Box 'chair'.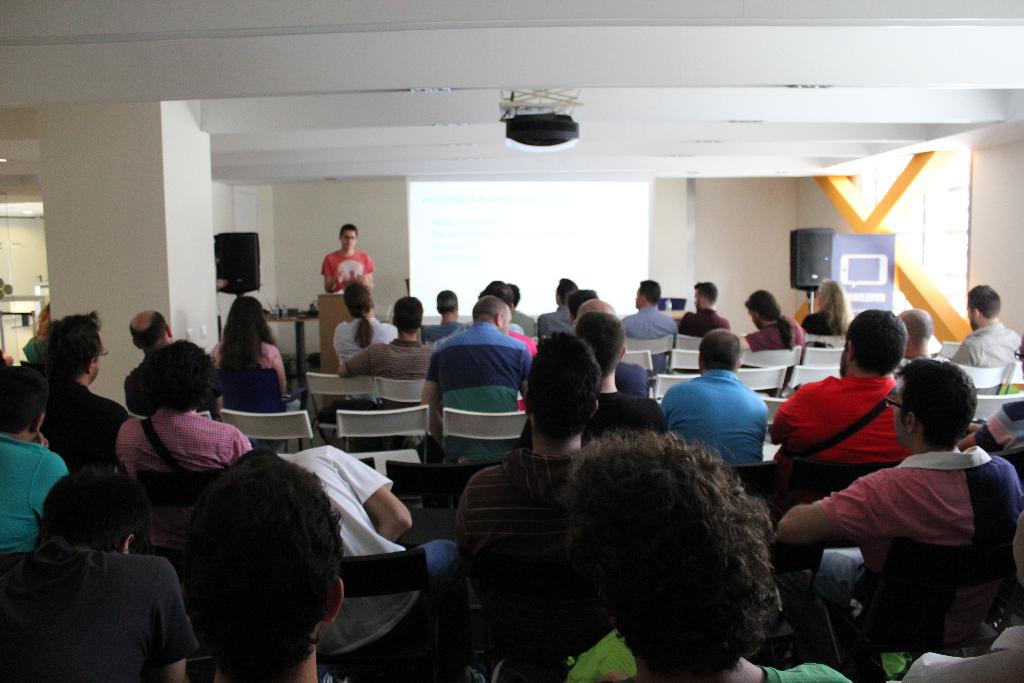
370,377,430,411.
